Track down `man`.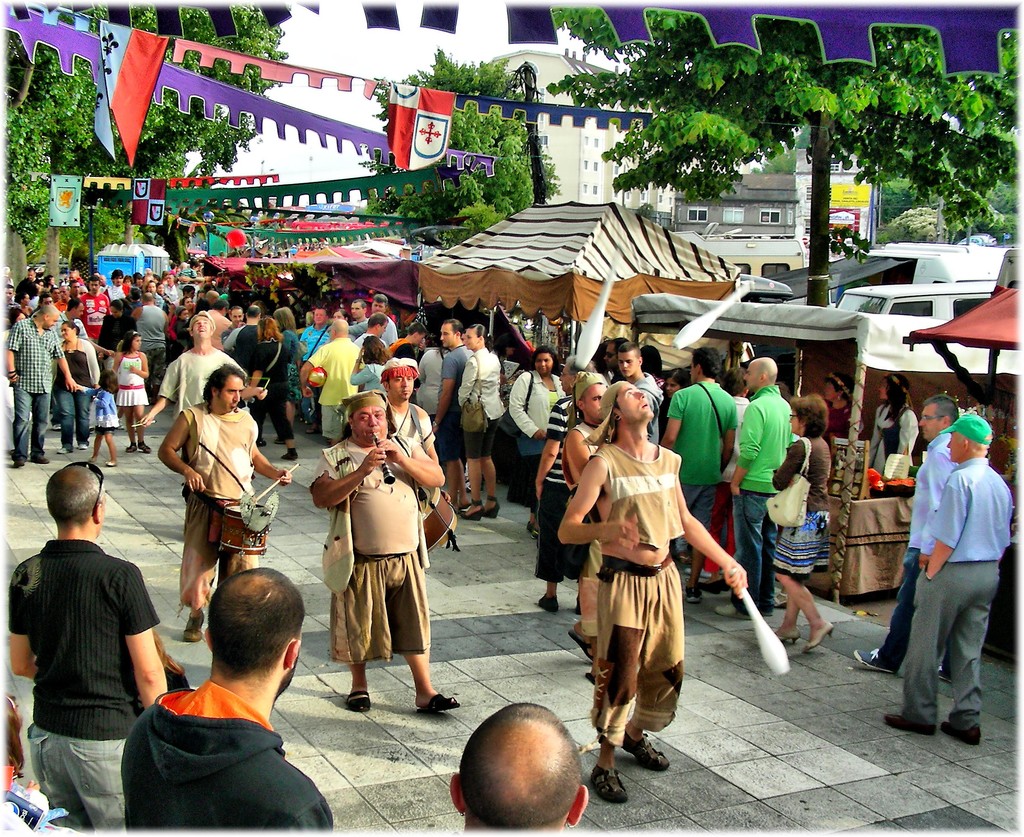
Tracked to BBox(854, 394, 949, 683).
